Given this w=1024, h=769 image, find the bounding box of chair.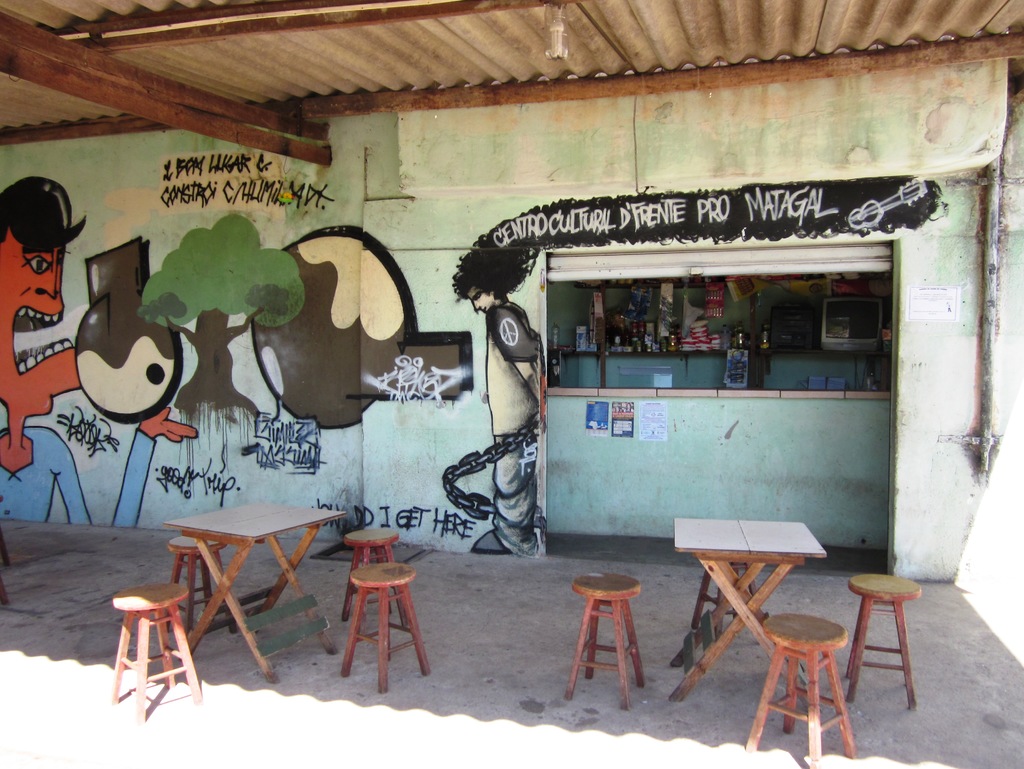
(left=340, top=524, right=410, bottom=611).
